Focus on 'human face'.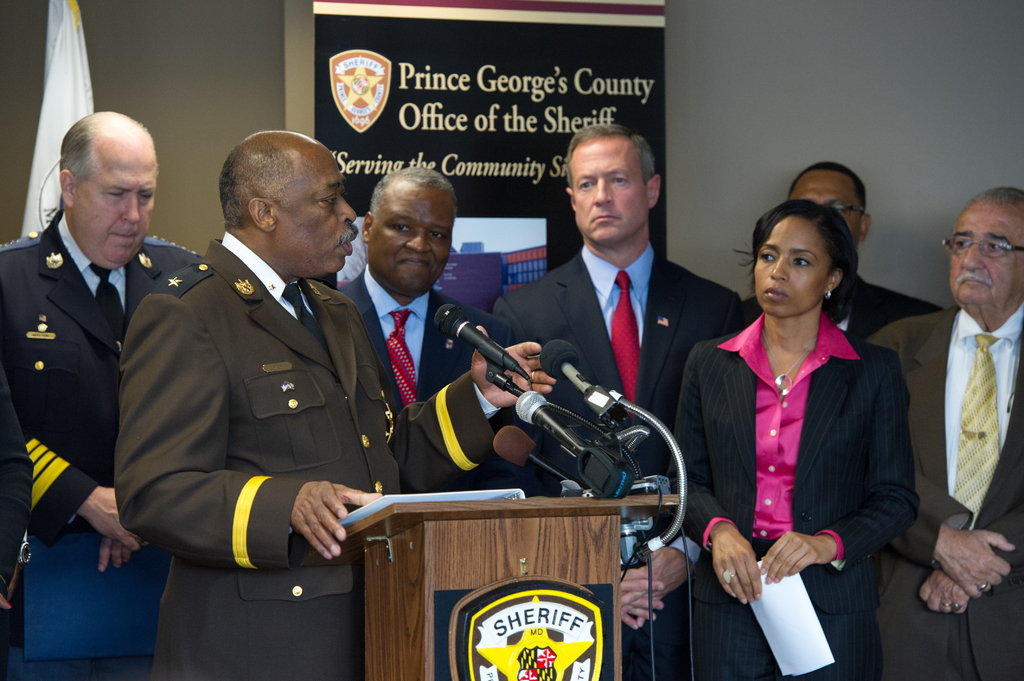
Focused at 371, 182, 451, 293.
